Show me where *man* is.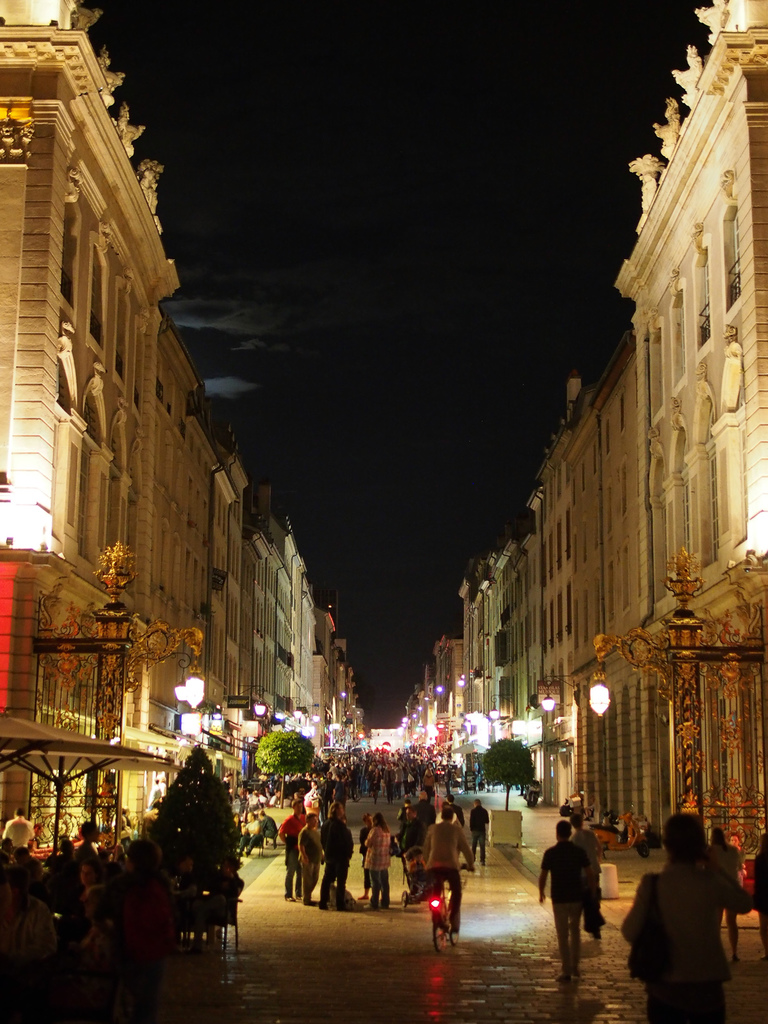
*man* is at (left=426, top=810, right=478, bottom=936).
